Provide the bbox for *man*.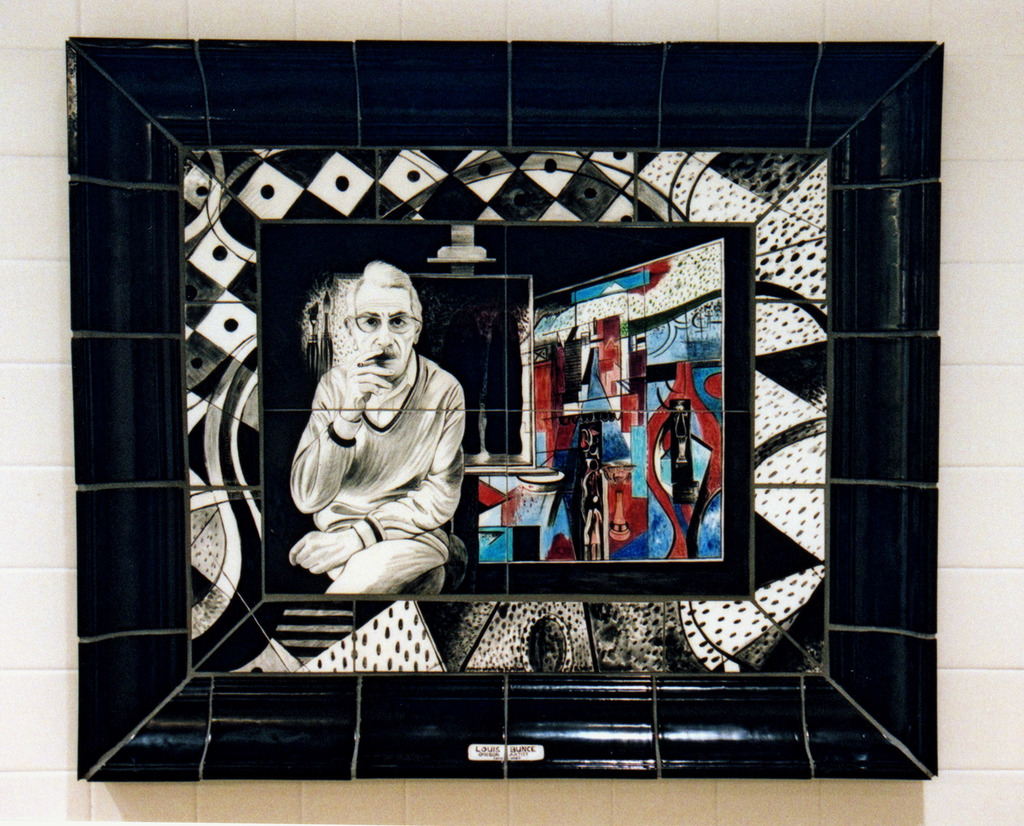
[left=277, top=264, right=479, bottom=617].
